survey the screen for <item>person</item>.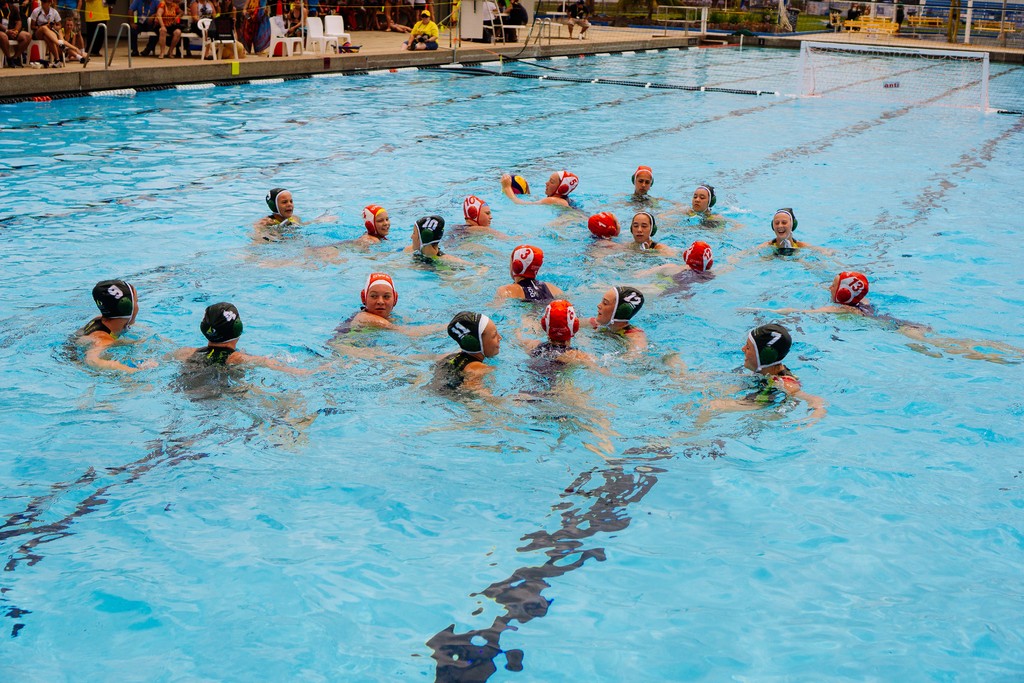
Survey found: {"x1": 385, "y1": 219, "x2": 479, "y2": 270}.
